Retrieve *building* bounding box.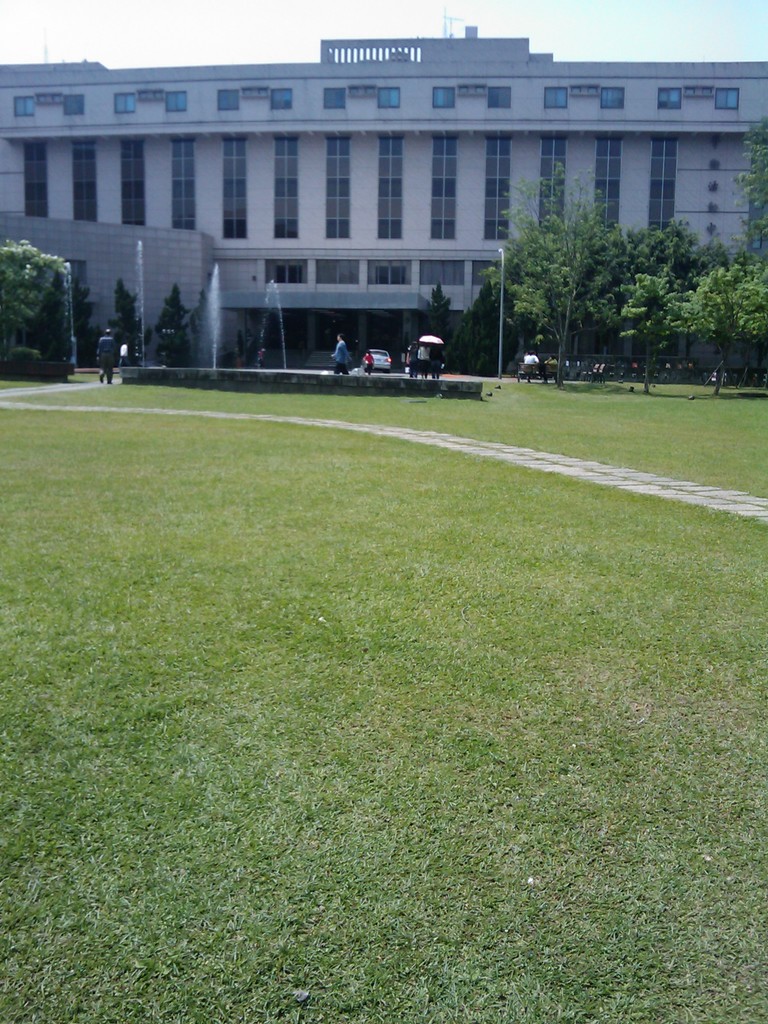
Bounding box: [0, 17, 767, 367].
